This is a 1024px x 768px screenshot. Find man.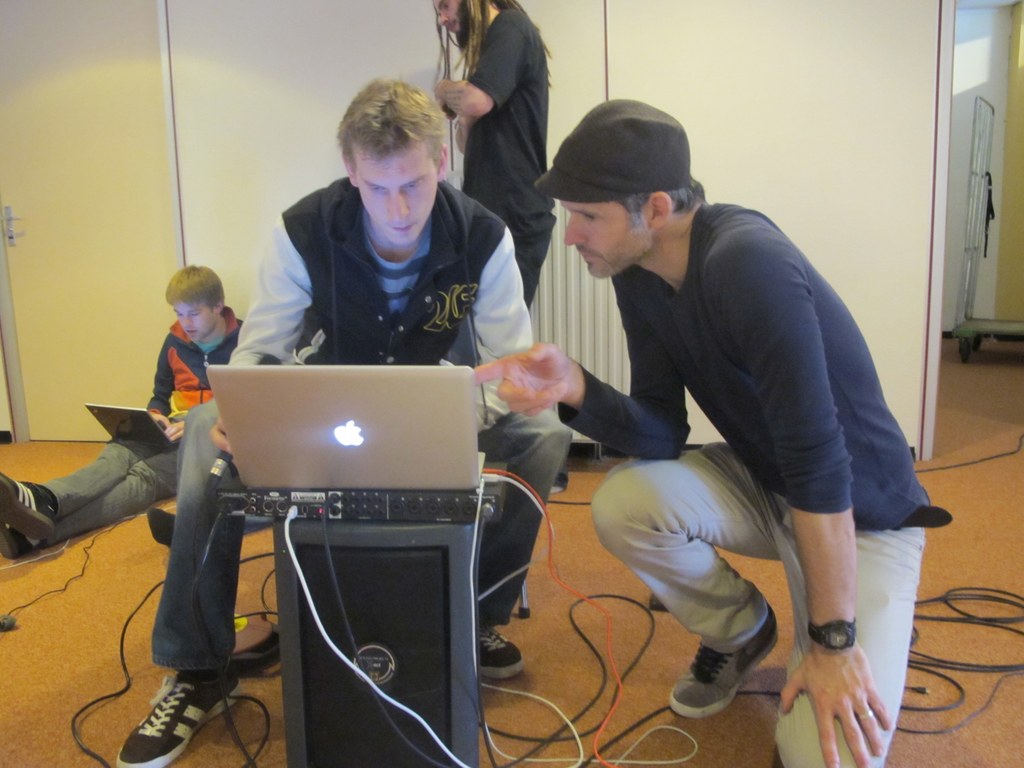
Bounding box: rect(423, 0, 559, 313).
